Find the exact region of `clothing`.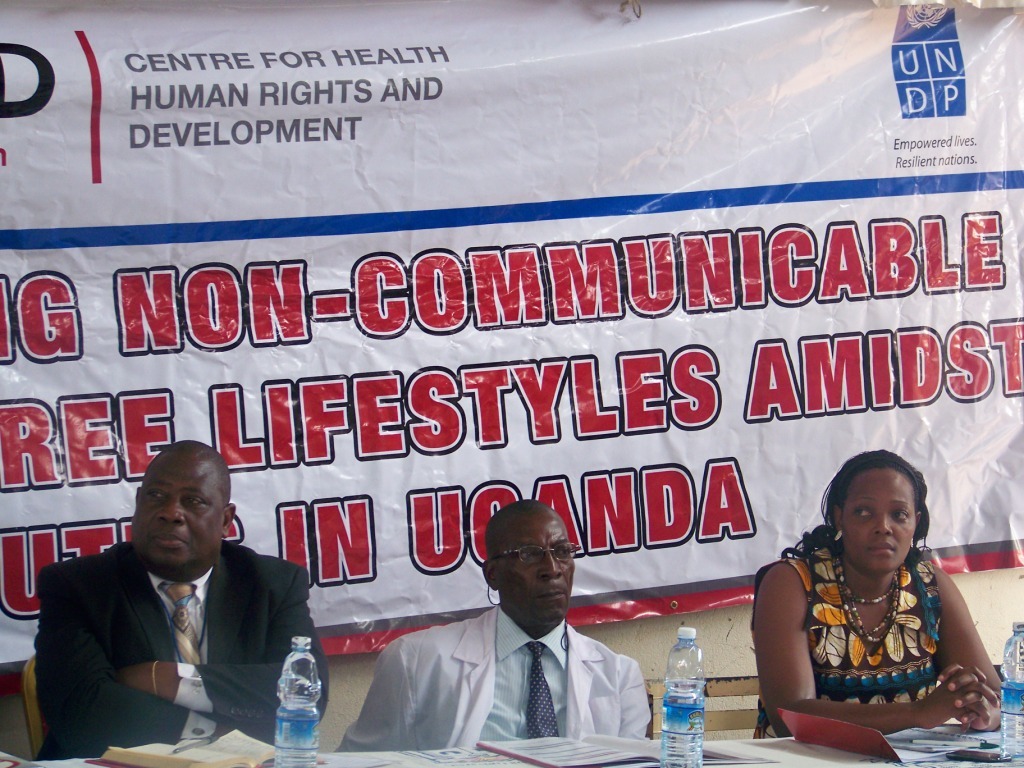
Exact region: (left=334, top=598, right=653, bottom=753).
